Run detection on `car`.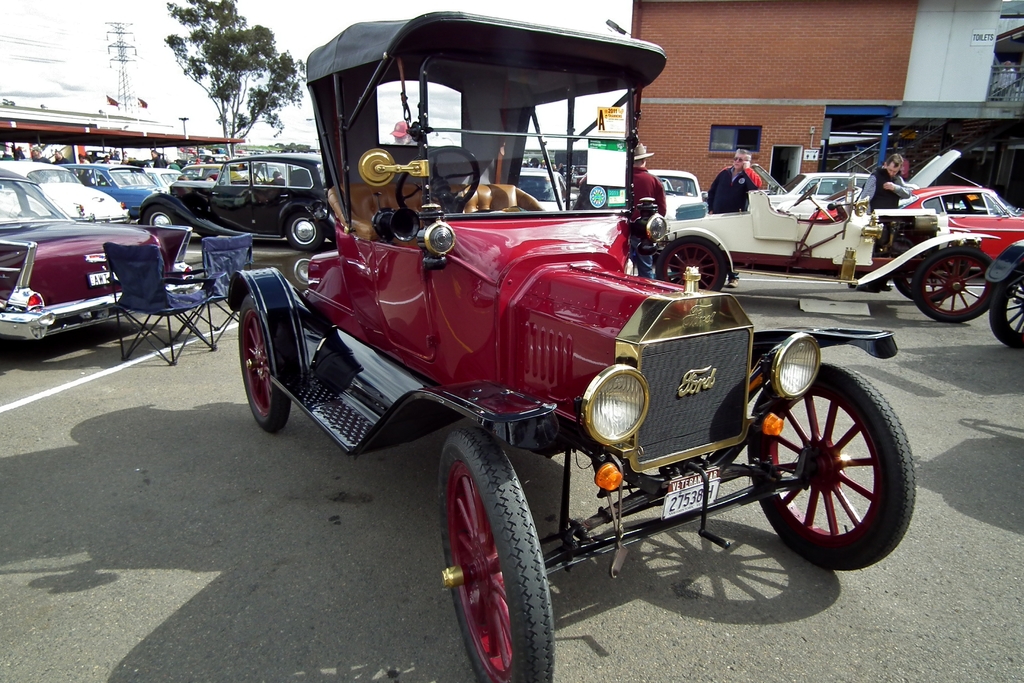
Result: 62,165,166,226.
